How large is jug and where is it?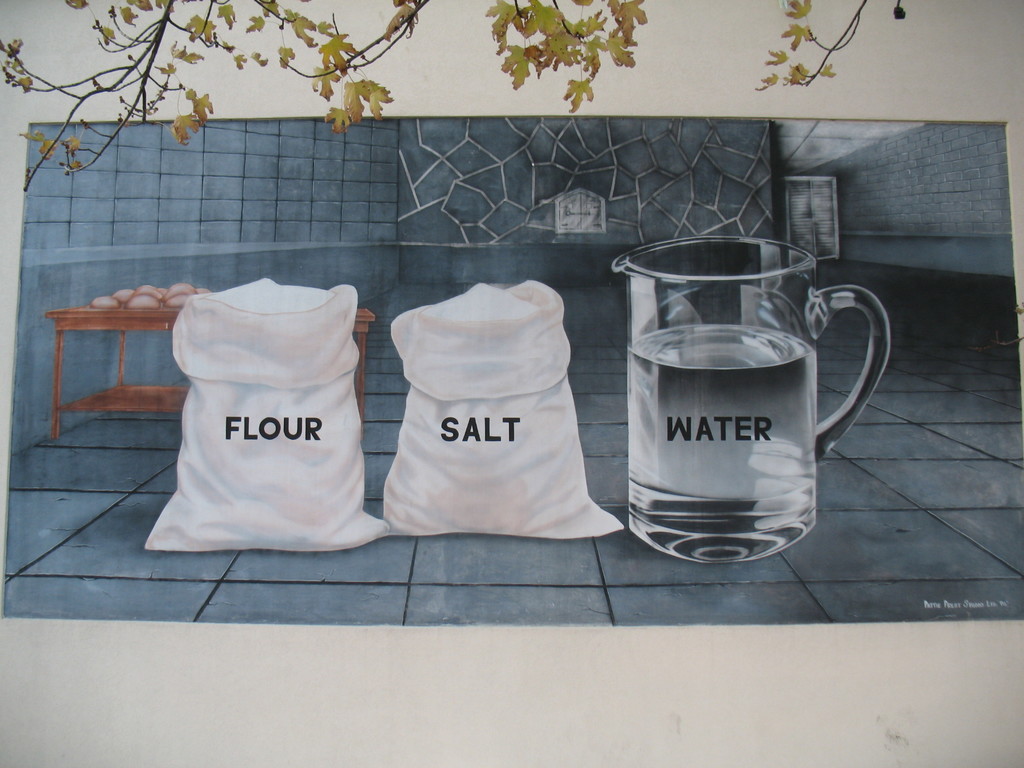
Bounding box: select_region(605, 225, 891, 576).
